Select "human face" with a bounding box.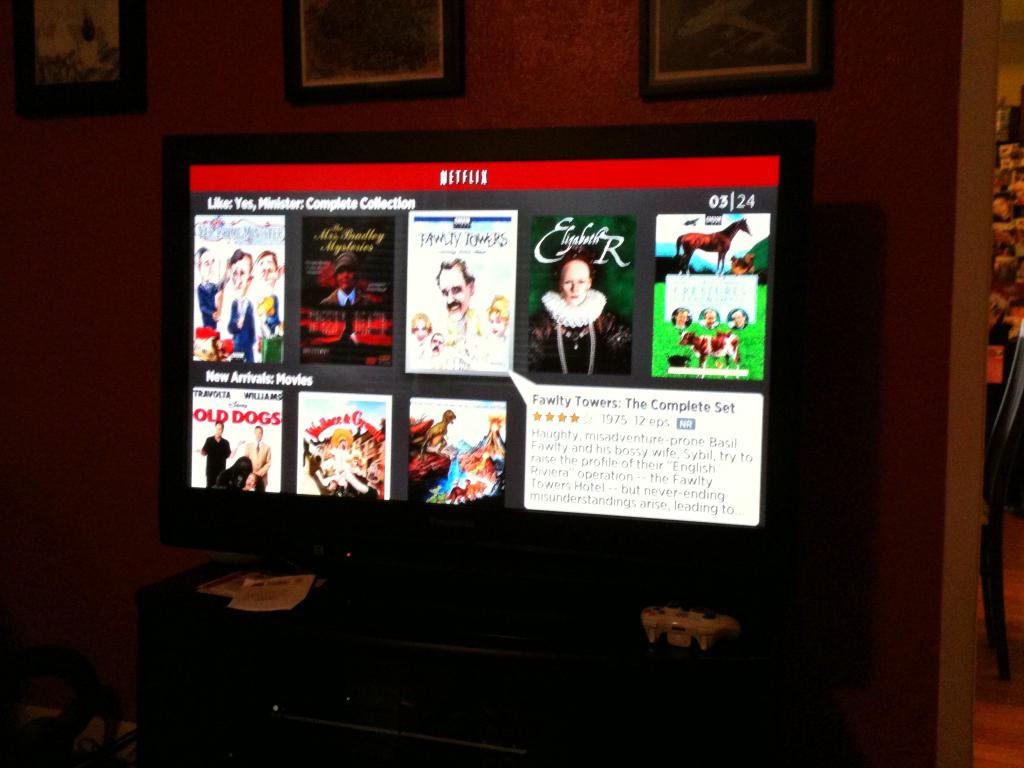
pyautogui.locateOnScreen(227, 254, 249, 303).
